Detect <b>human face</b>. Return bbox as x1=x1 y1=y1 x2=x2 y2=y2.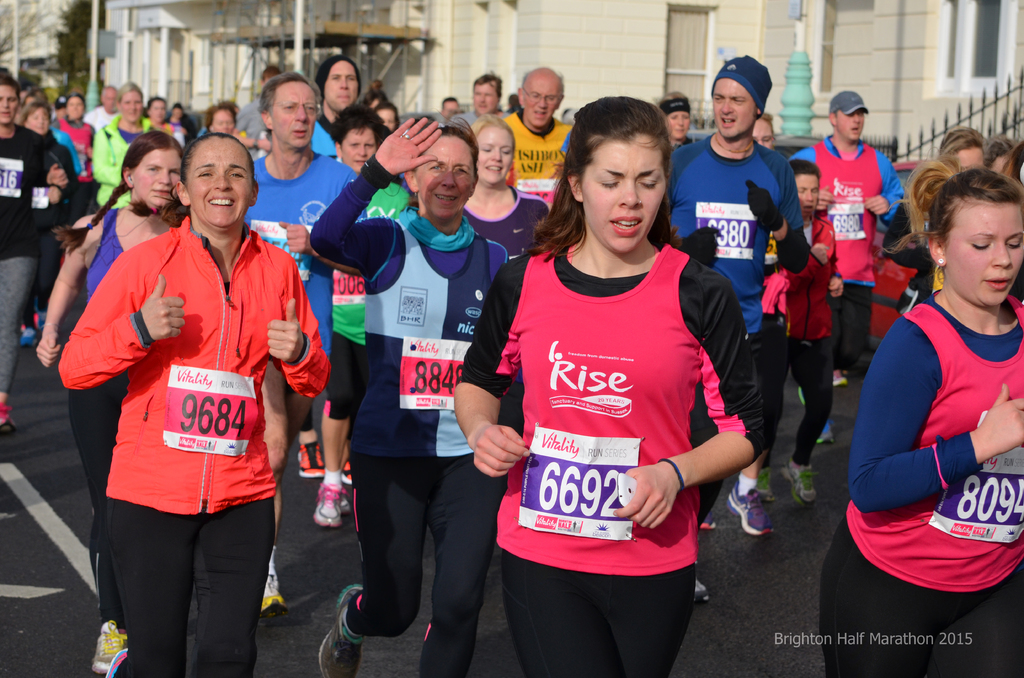
x1=270 y1=83 x2=317 y2=152.
